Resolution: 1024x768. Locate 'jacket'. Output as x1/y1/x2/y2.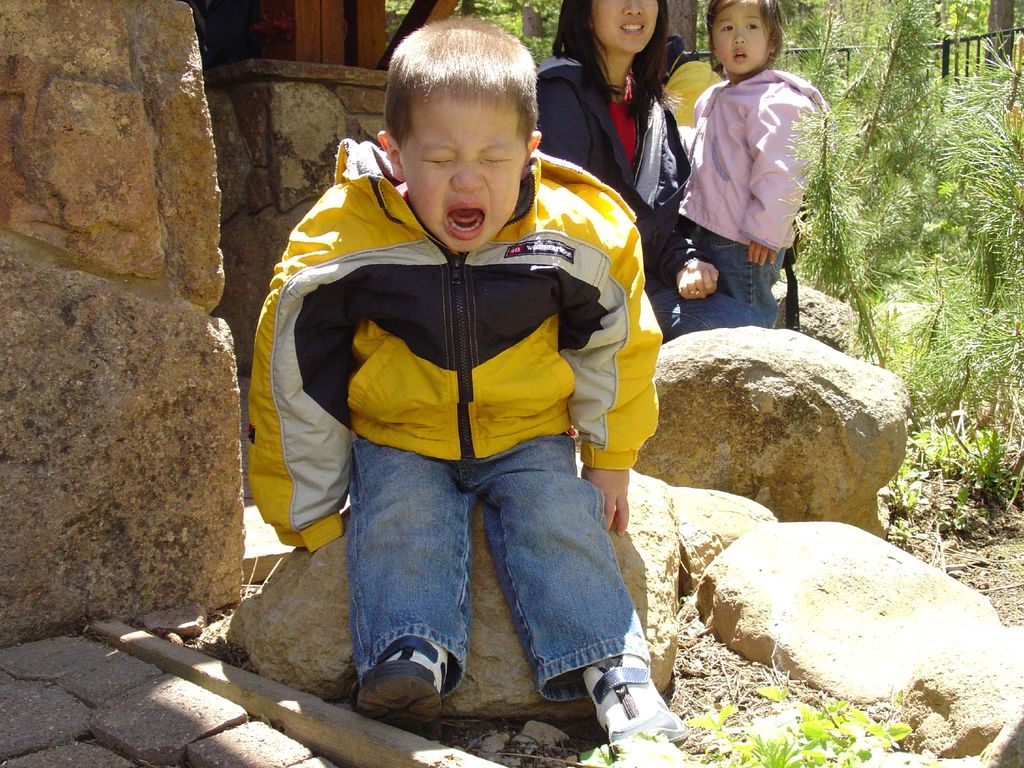
245/70/641/529.
